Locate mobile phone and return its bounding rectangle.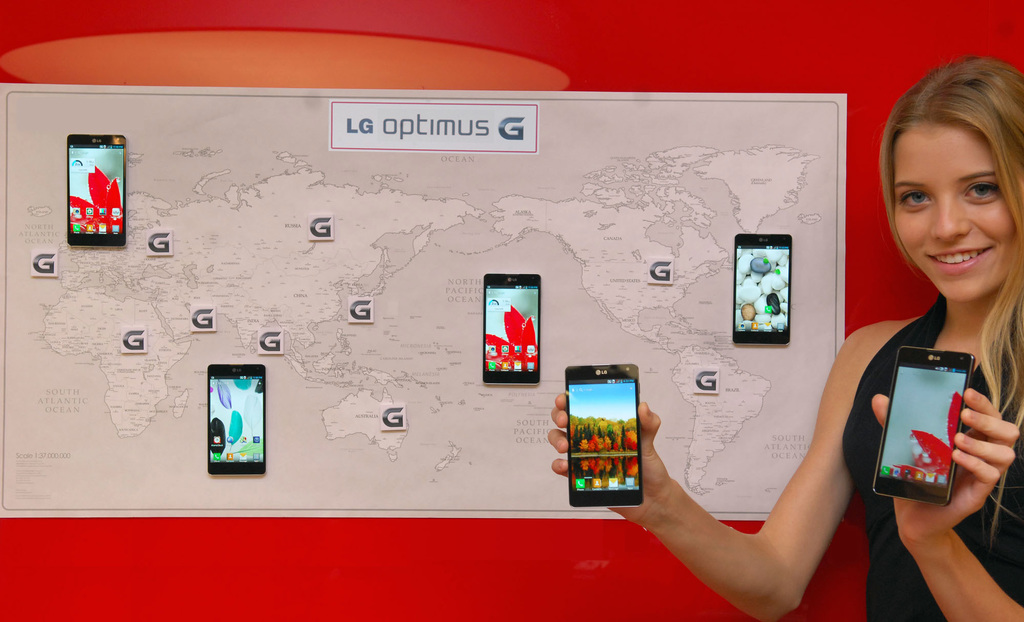
BBox(204, 361, 271, 477).
